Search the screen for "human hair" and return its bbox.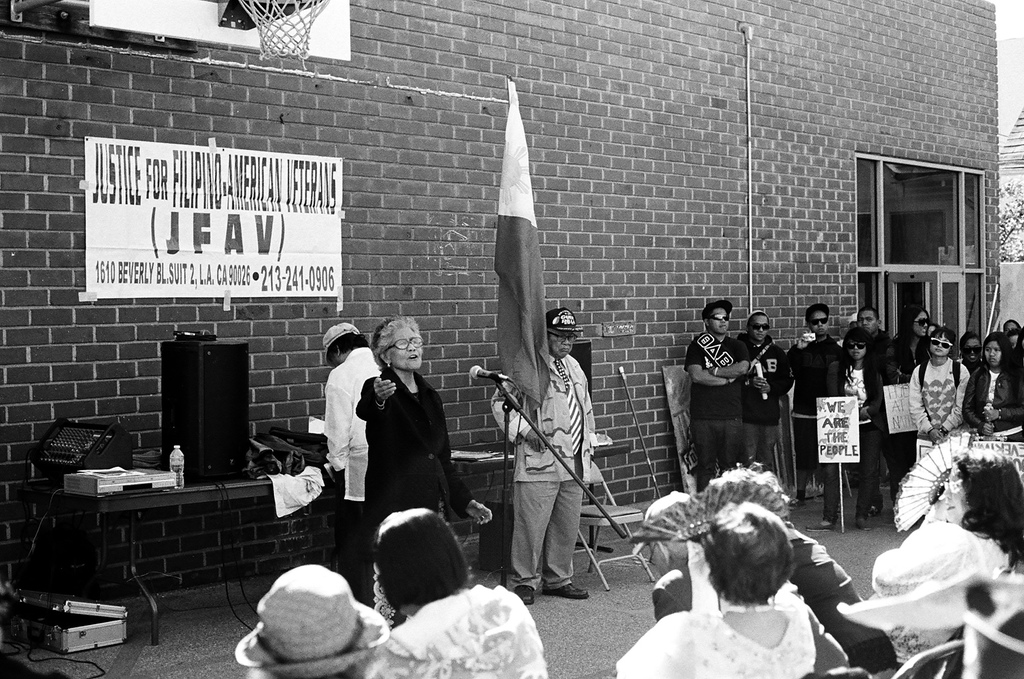
Found: crop(889, 313, 928, 357).
